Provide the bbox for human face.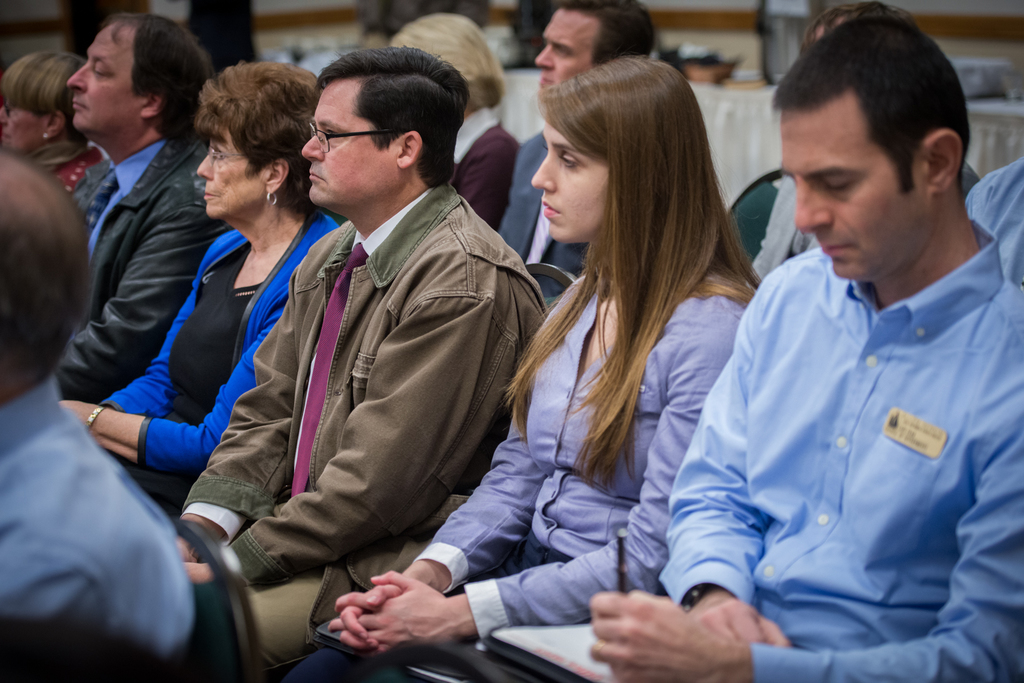
200, 133, 265, 217.
